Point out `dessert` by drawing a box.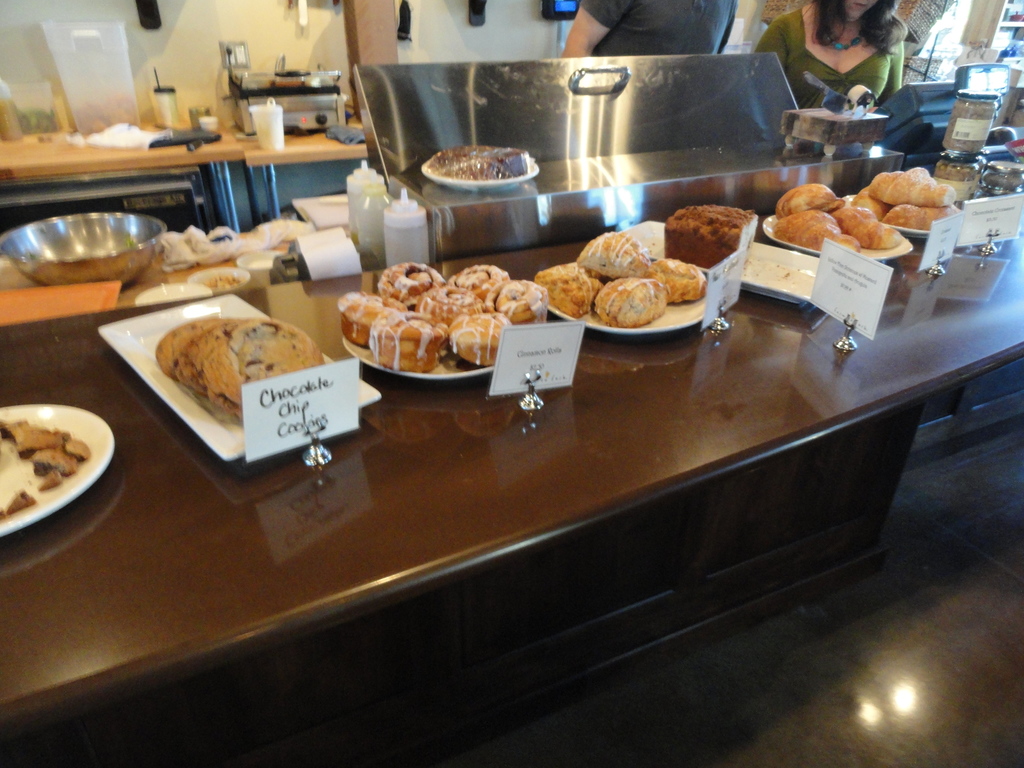
{"x1": 534, "y1": 233, "x2": 706, "y2": 328}.
